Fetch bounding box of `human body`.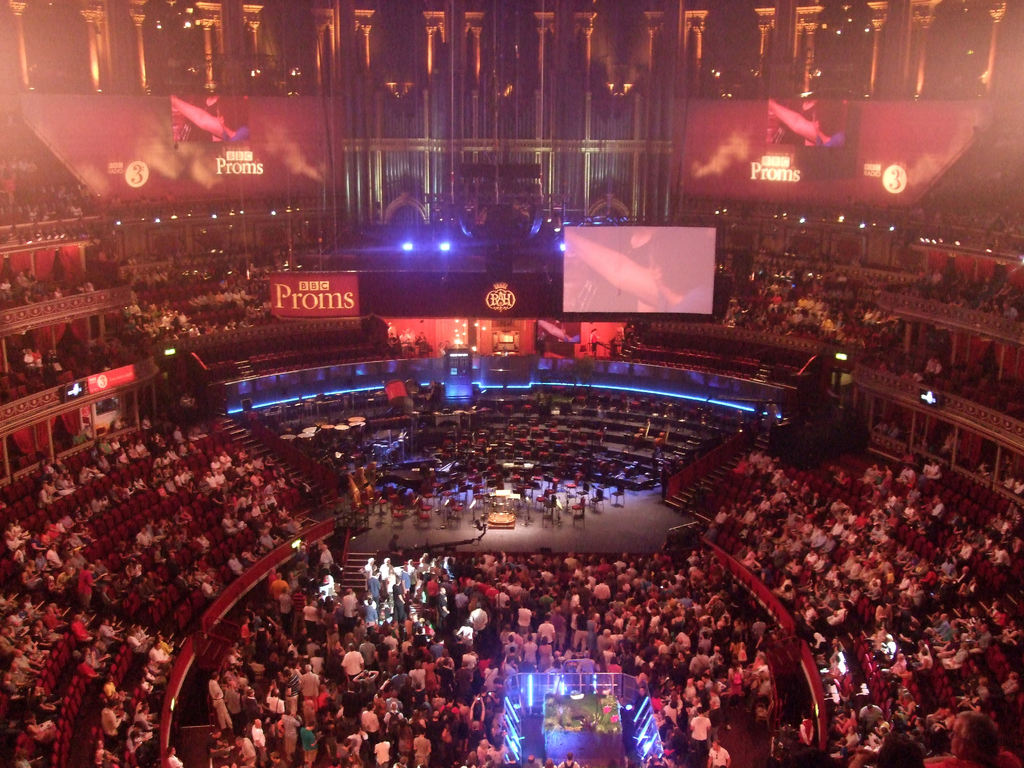
Bbox: <bbox>246, 456, 258, 470</bbox>.
